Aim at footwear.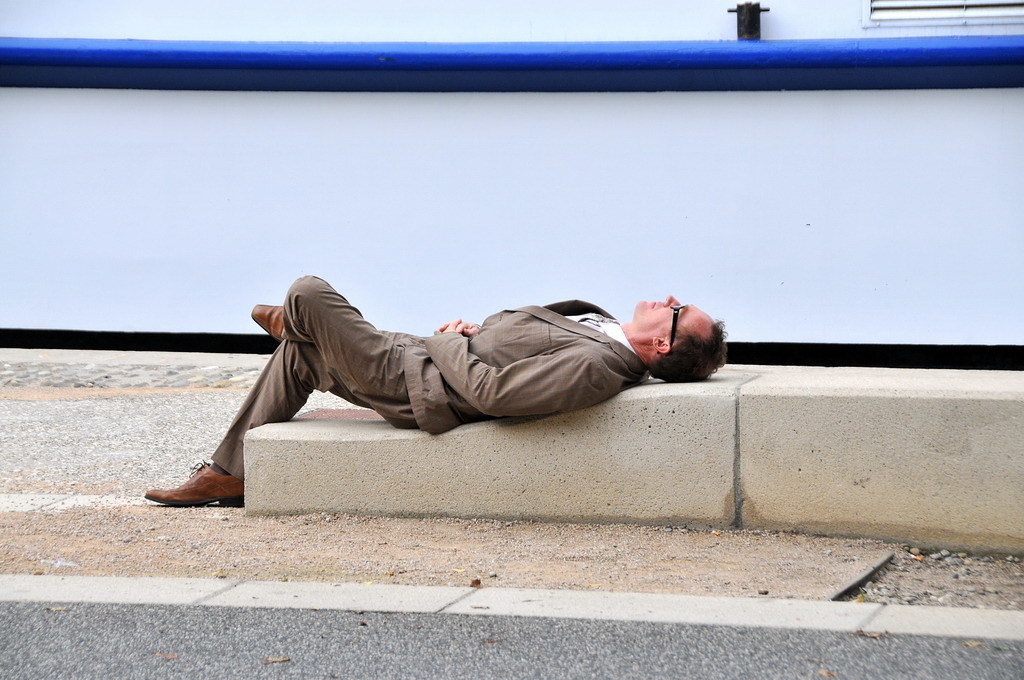
Aimed at BBox(250, 302, 289, 339).
